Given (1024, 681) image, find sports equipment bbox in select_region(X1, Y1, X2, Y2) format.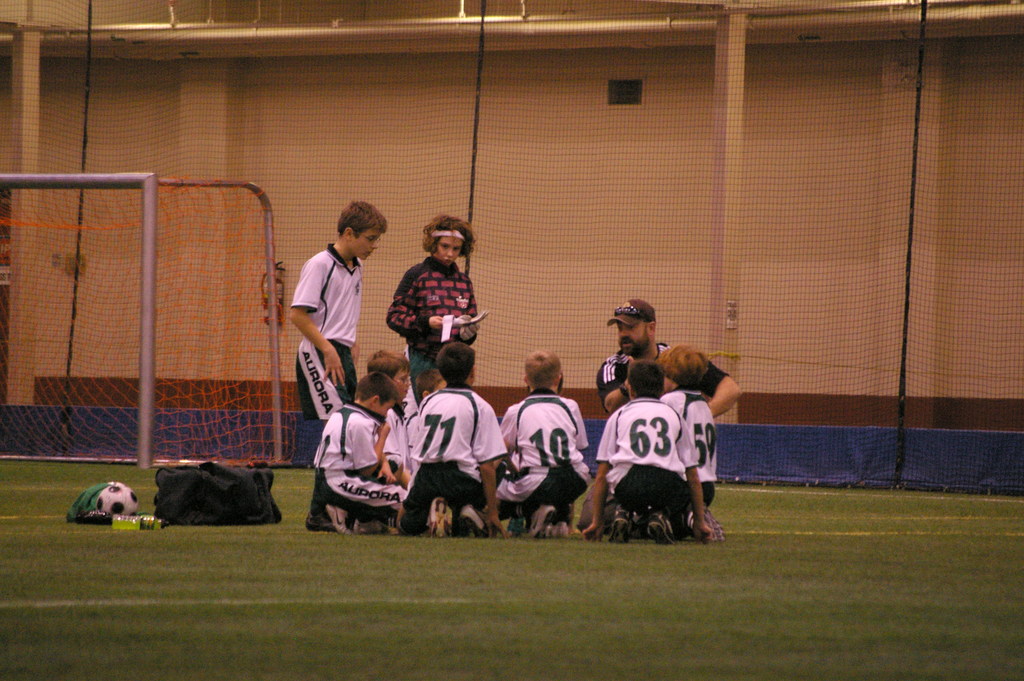
select_region(96, 481, 138, 515).
